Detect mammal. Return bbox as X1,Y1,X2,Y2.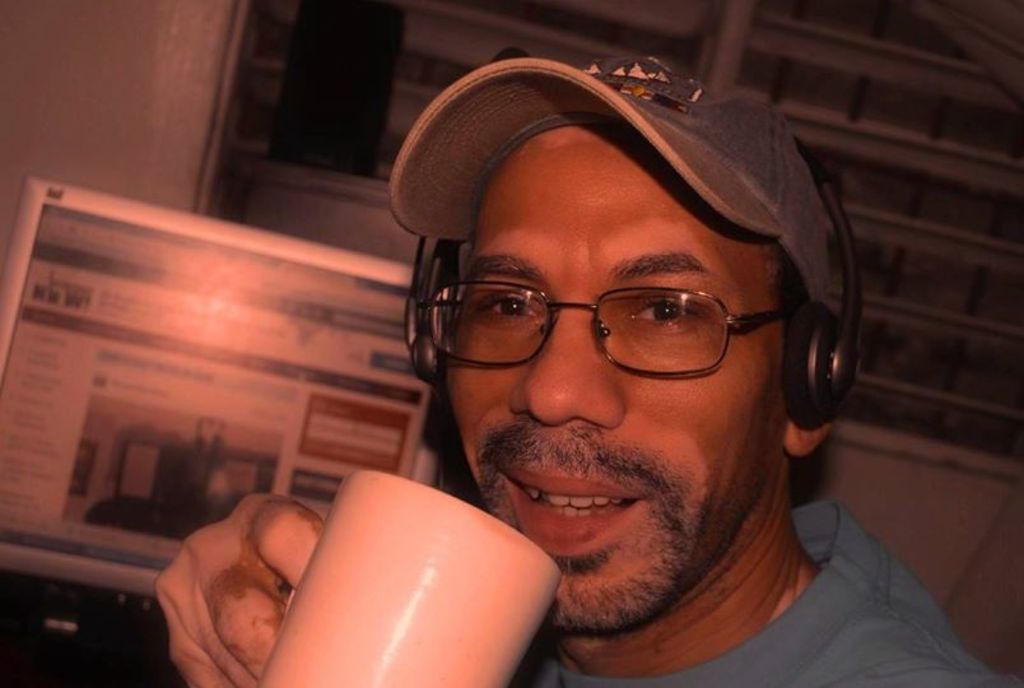
283,66,935,634.
